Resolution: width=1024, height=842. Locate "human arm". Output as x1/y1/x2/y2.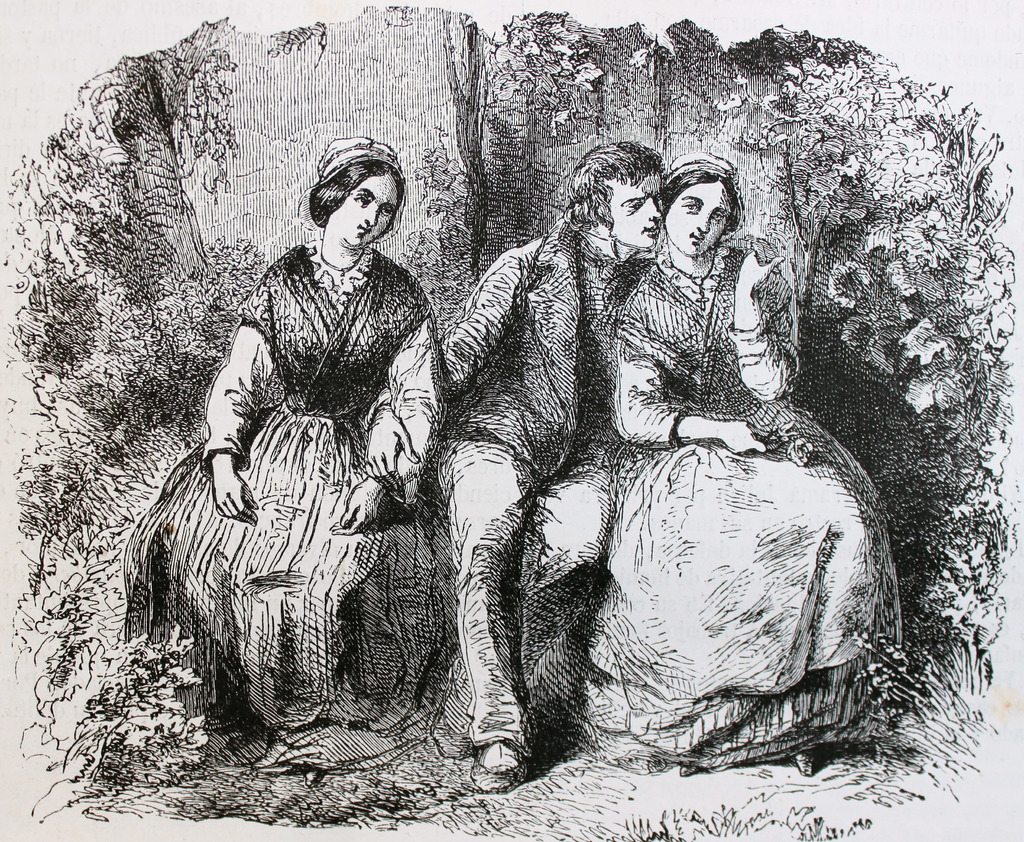
194/250/273/535.
